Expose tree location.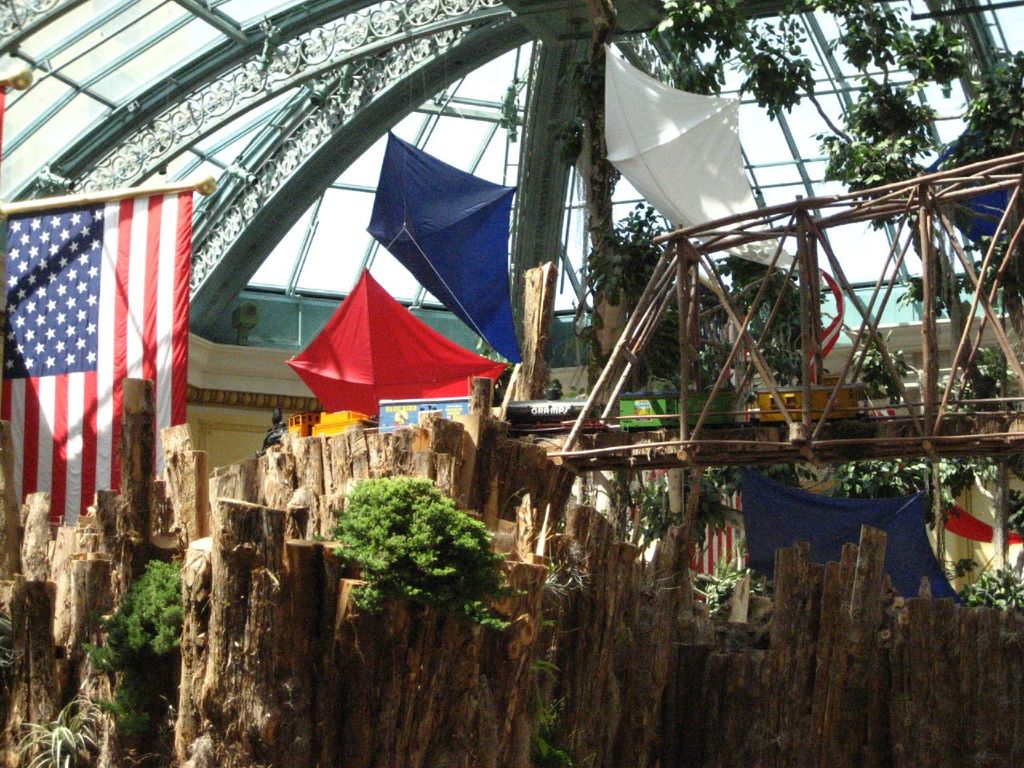
Exposed at bbox=[982, 305, 998, 407].
